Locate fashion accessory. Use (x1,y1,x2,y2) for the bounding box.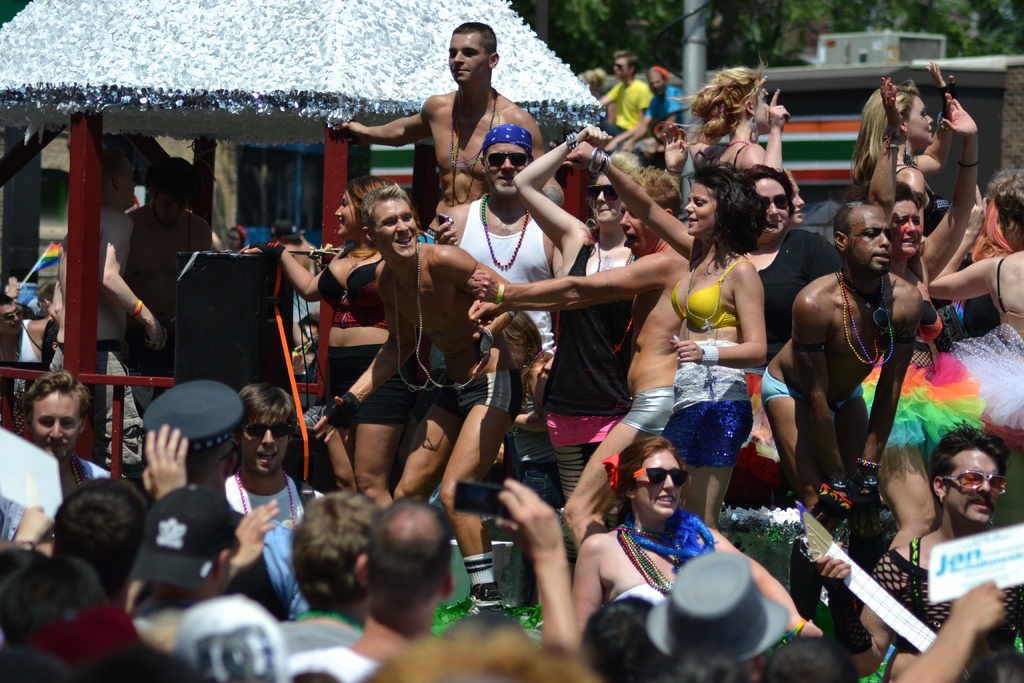
(271,218,302,236).
